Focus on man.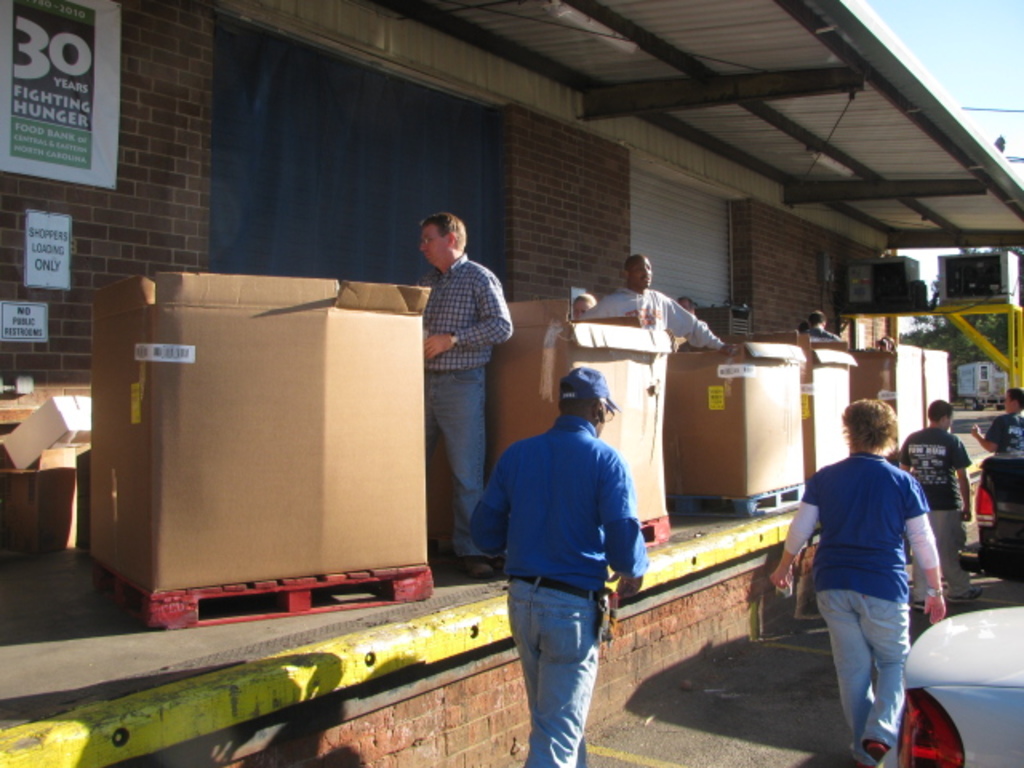
Focused at <bbox>901, 402, 973, 606</bbox>.
